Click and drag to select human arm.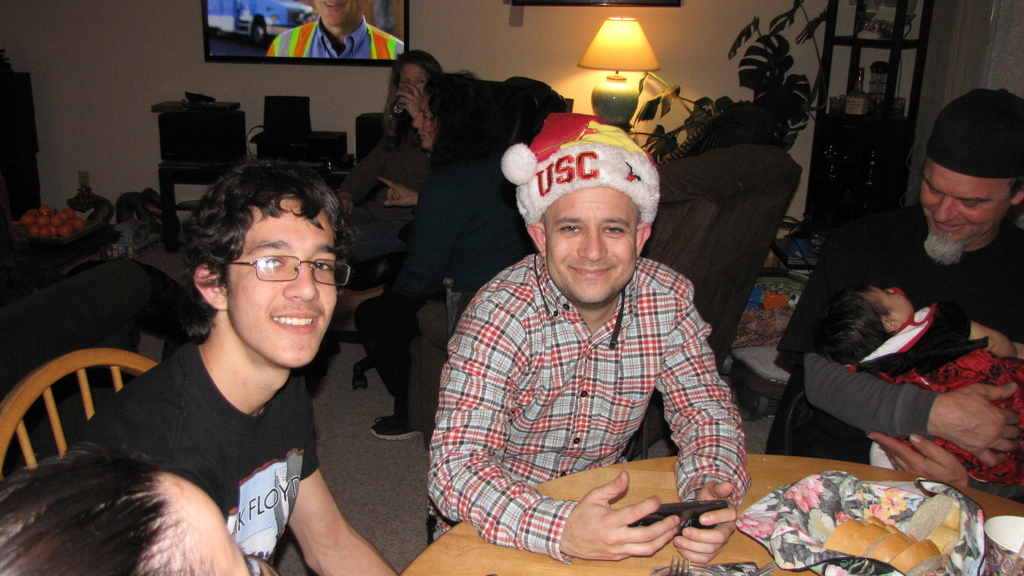
Selection: <box>863,429,1020,497</box>.
